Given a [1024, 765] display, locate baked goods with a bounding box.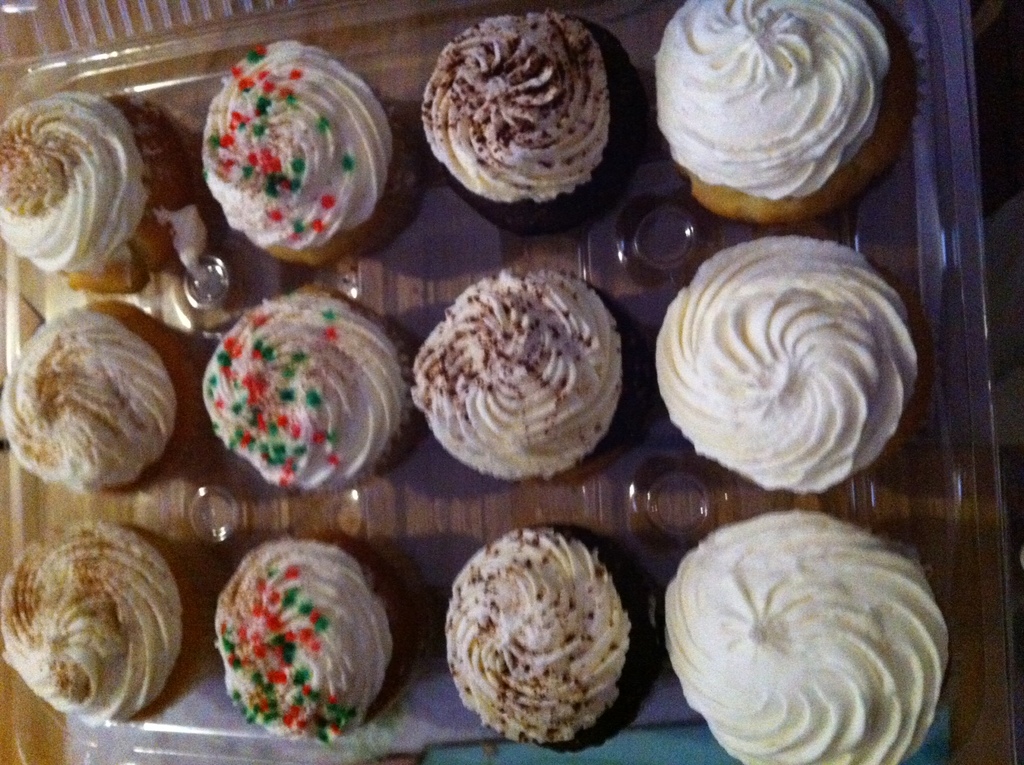
Located: x1=196 y1=37 x2=423 y2=262.
